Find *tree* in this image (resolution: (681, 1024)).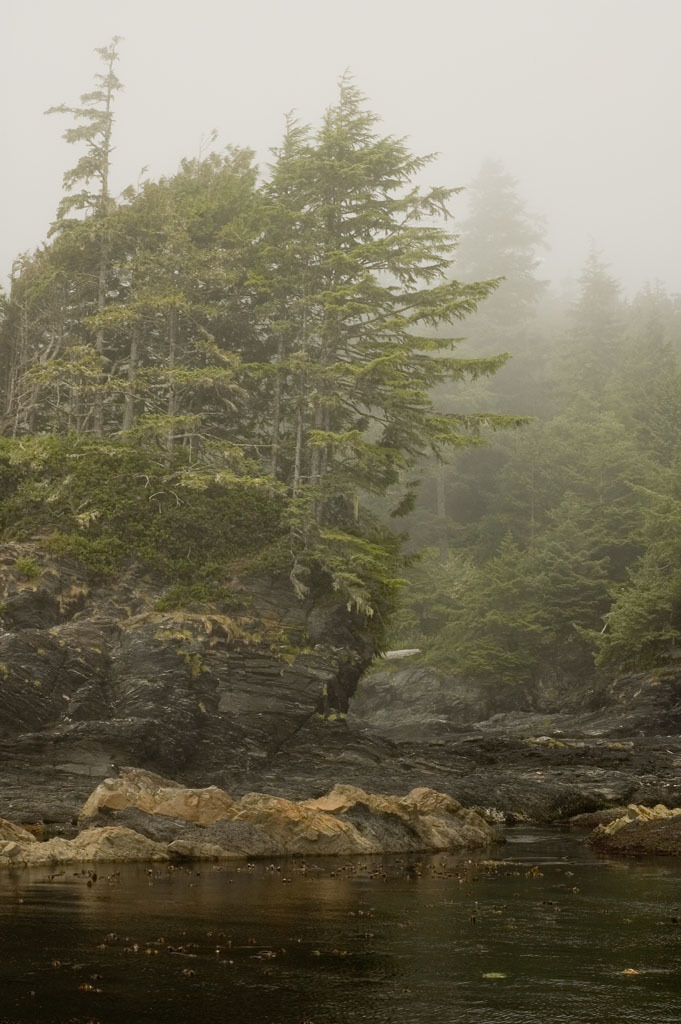
[x1=407, y1=155, x2=549, y2=520].
